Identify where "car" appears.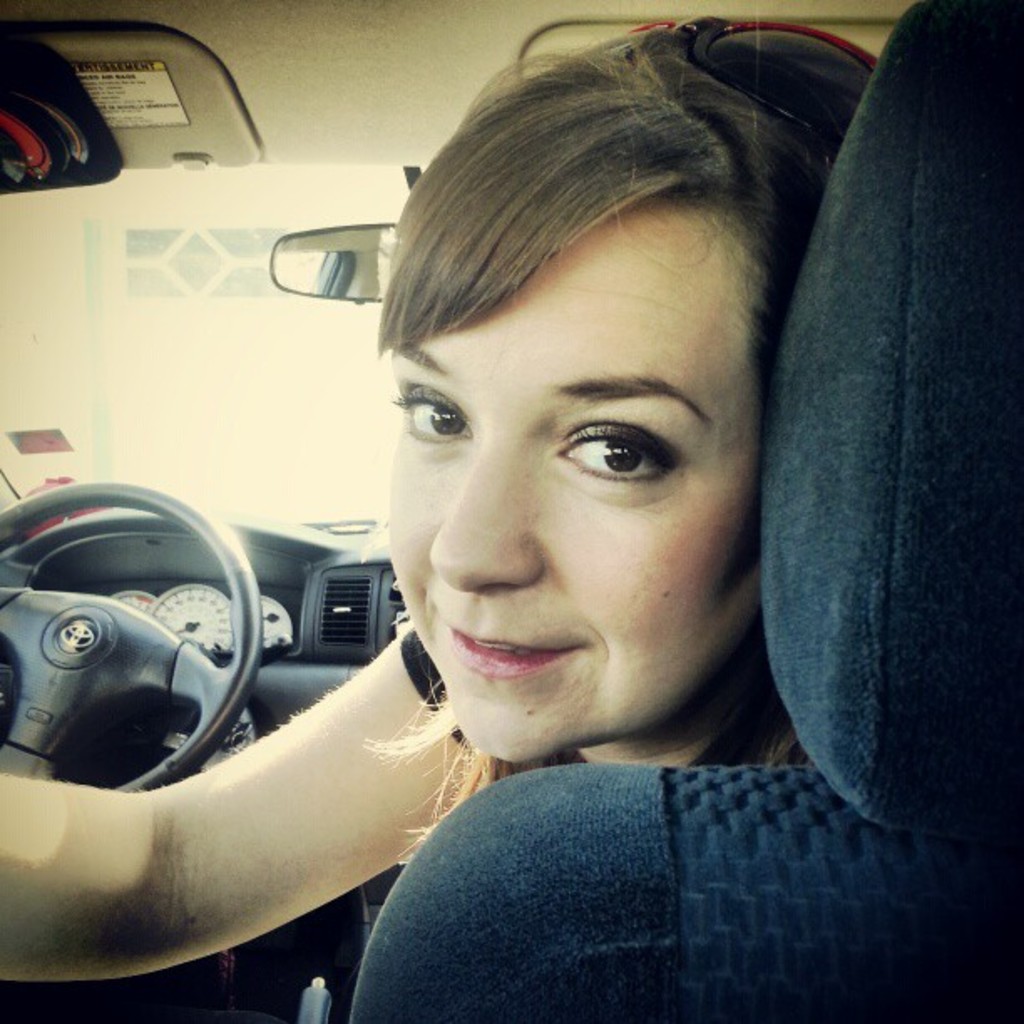
Appears at 0, 0, 1022, 1022.
